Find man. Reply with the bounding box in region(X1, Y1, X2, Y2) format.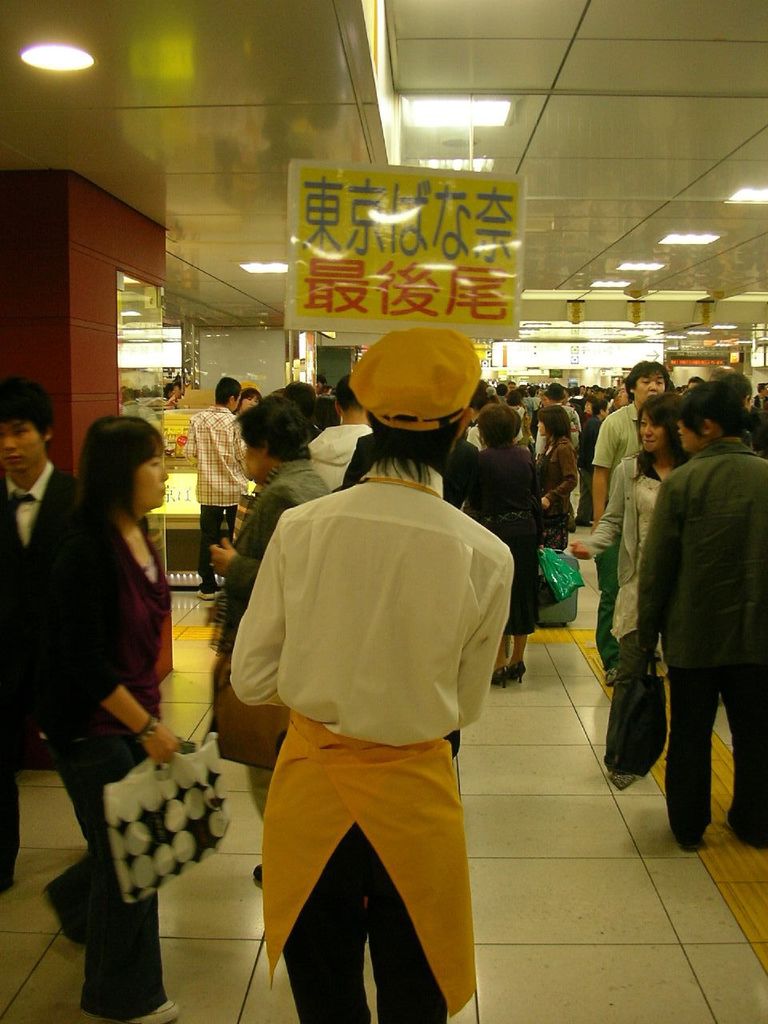
region(176, 382, 189, 406).
